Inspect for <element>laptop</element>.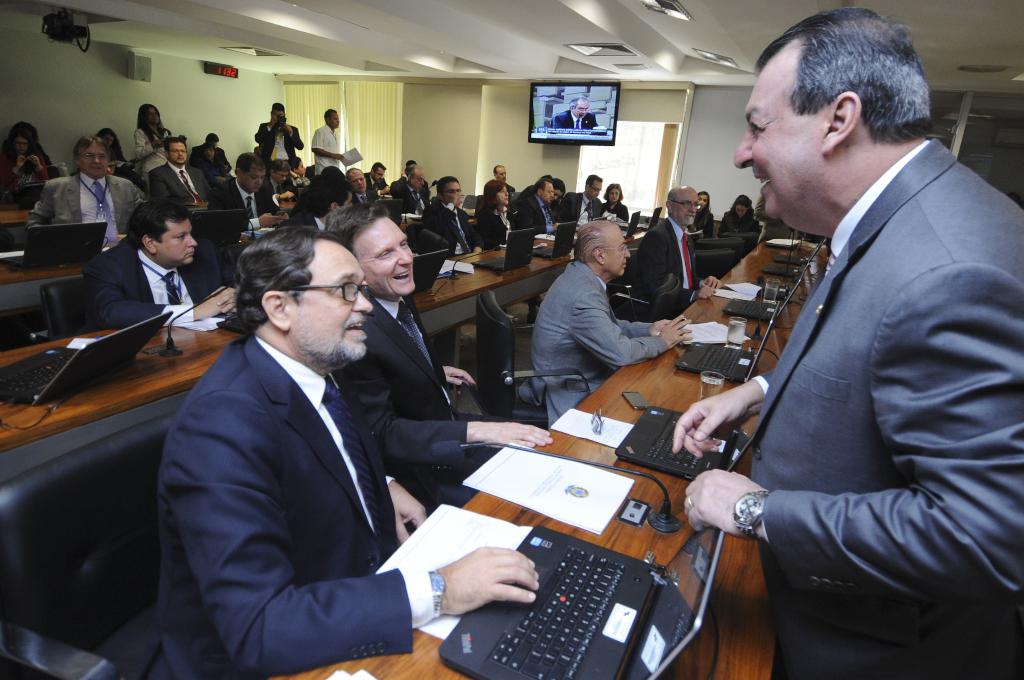
Inspection: x1=721 y1=259 x2=810 y2=321.
